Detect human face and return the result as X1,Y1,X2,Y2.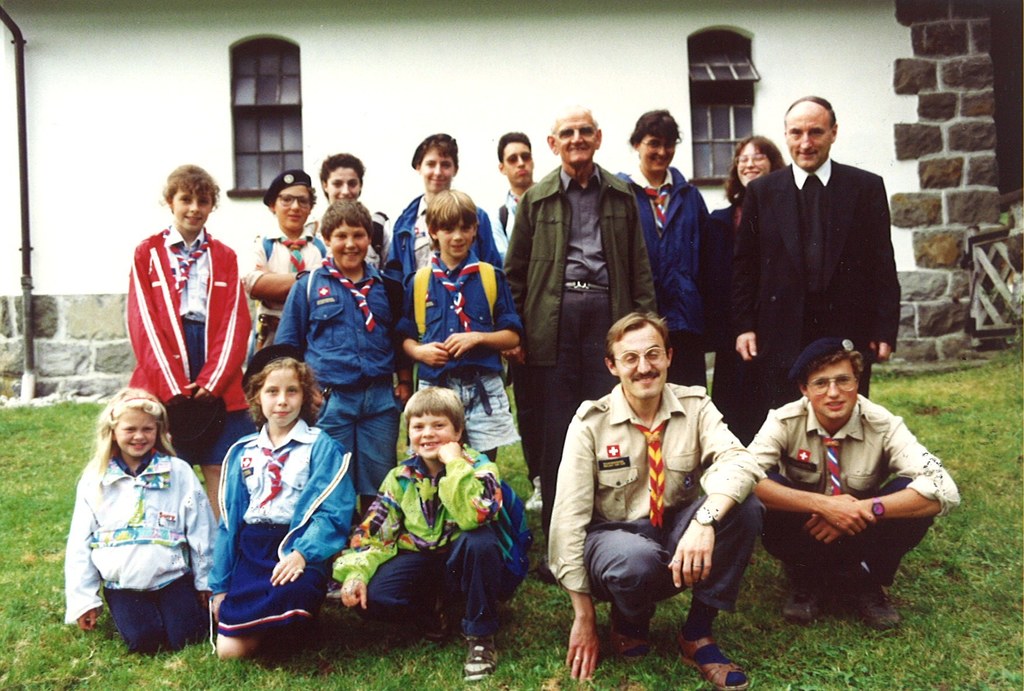
438,215,473,257.
